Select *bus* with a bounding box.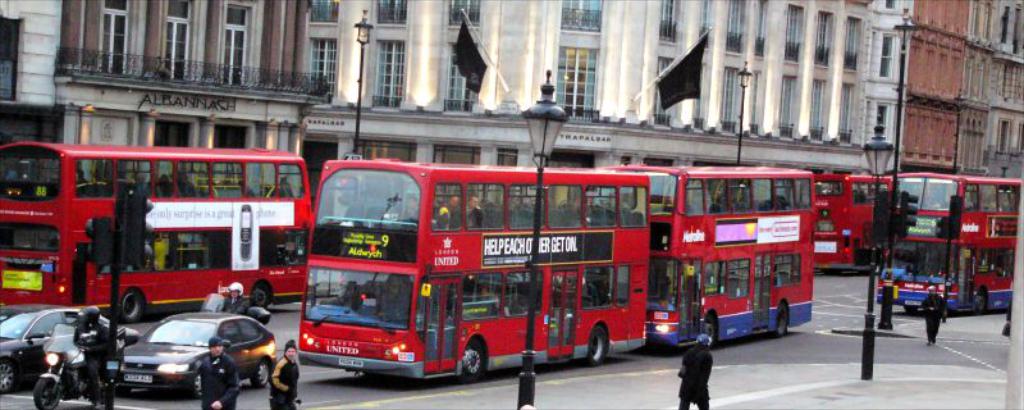
box(0, 141, 319, 322).
